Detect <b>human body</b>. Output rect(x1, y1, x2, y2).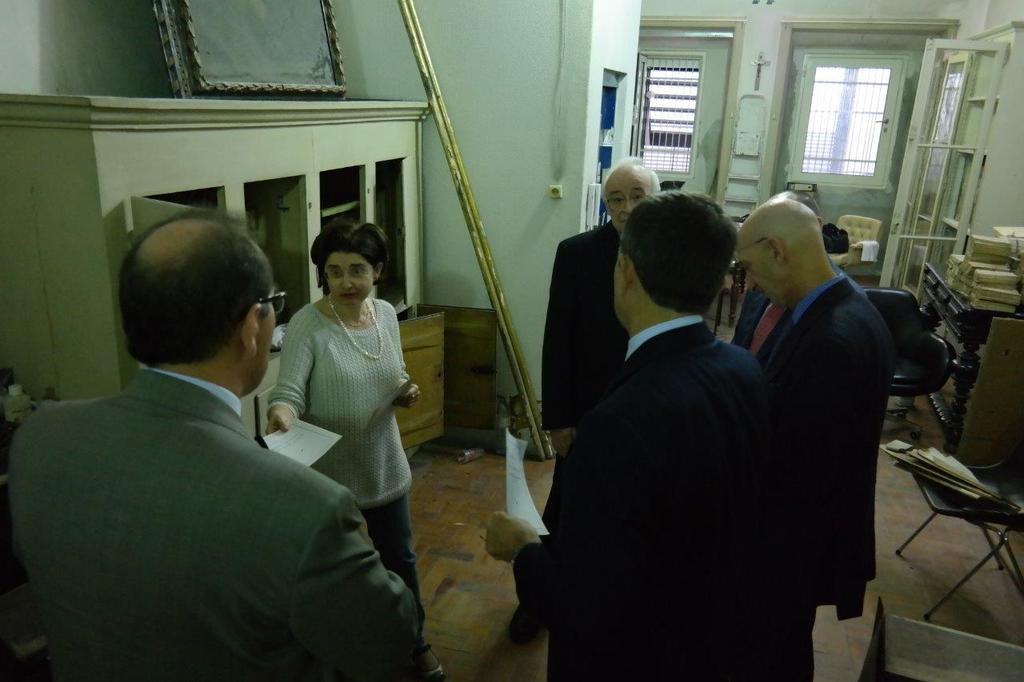
rect(476, 185, 811, 681).
